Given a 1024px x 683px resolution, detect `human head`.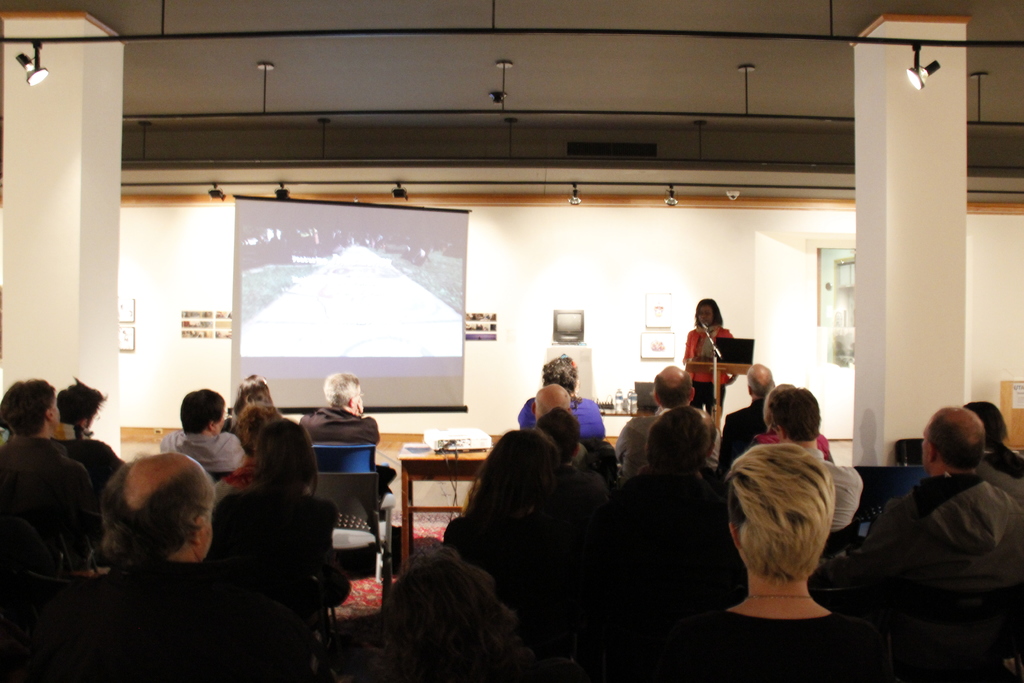
bbox(88, 463, 221, 575).
